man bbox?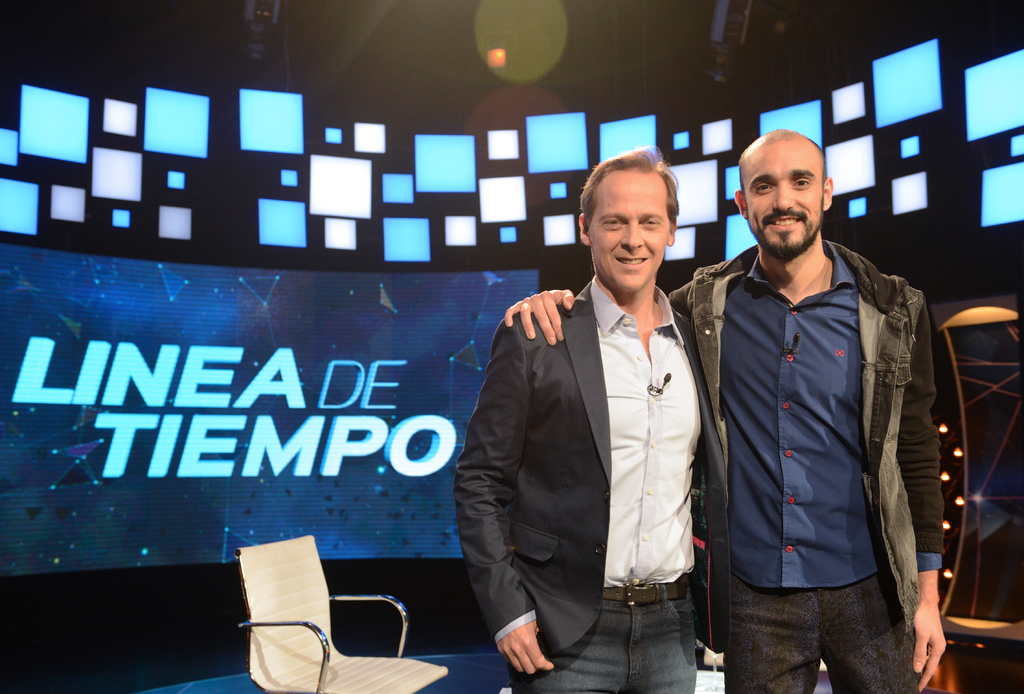
x1=499 y1=126 x2=954 y2=693
